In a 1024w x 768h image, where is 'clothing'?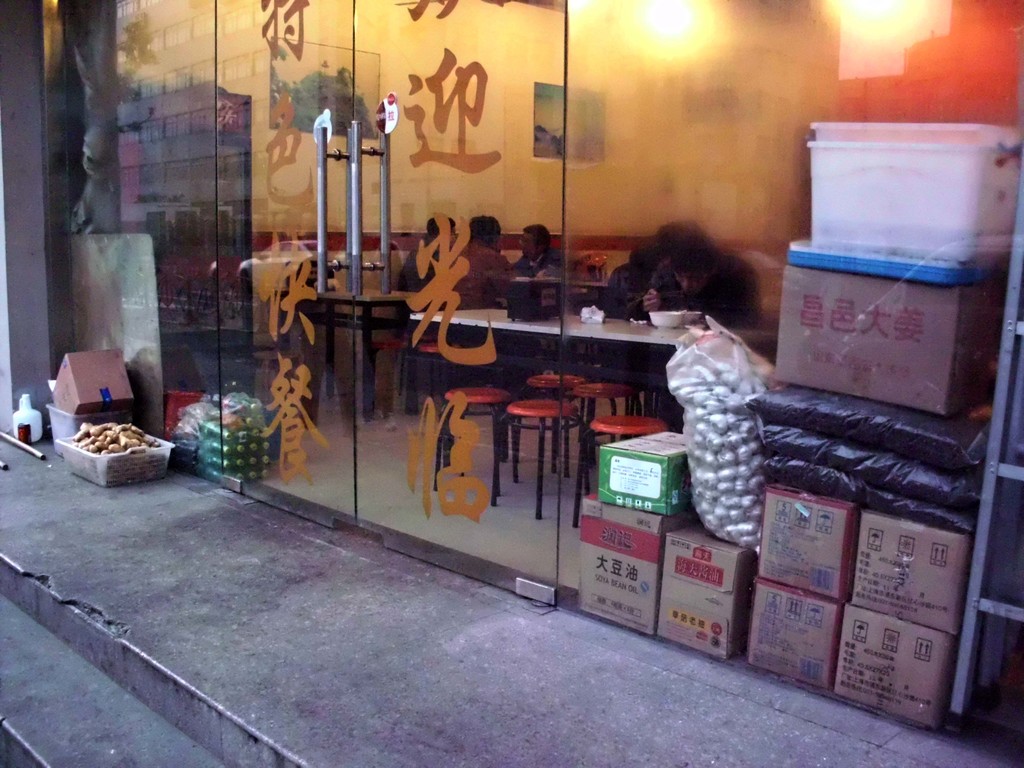
bbox=[395, 237, 451, 392].
